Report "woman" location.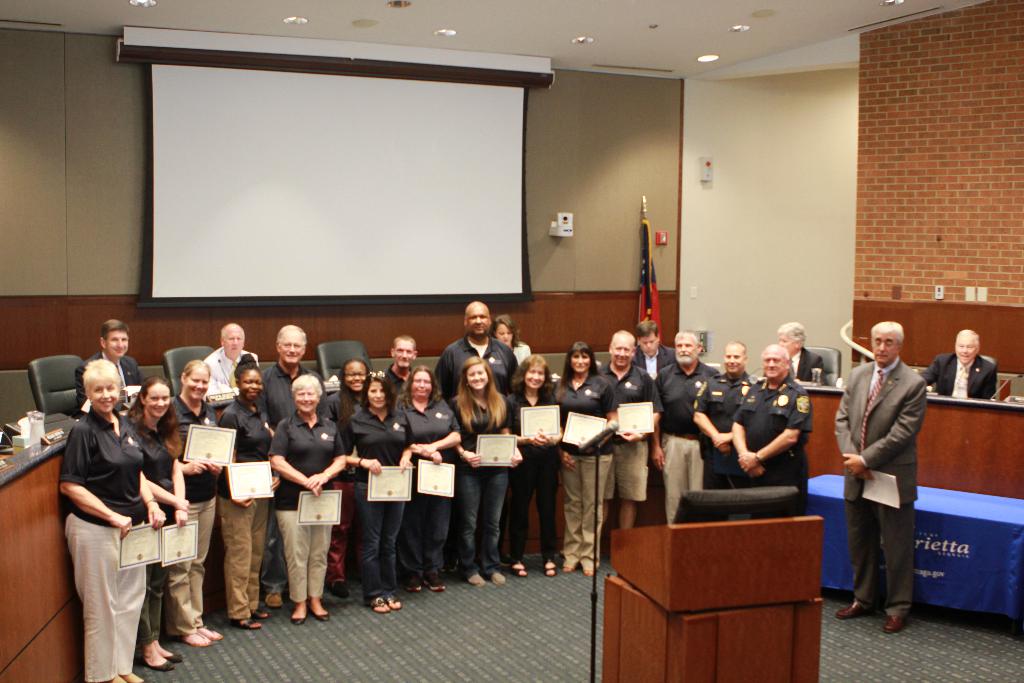
Report: [135, 374, 184, 673].
